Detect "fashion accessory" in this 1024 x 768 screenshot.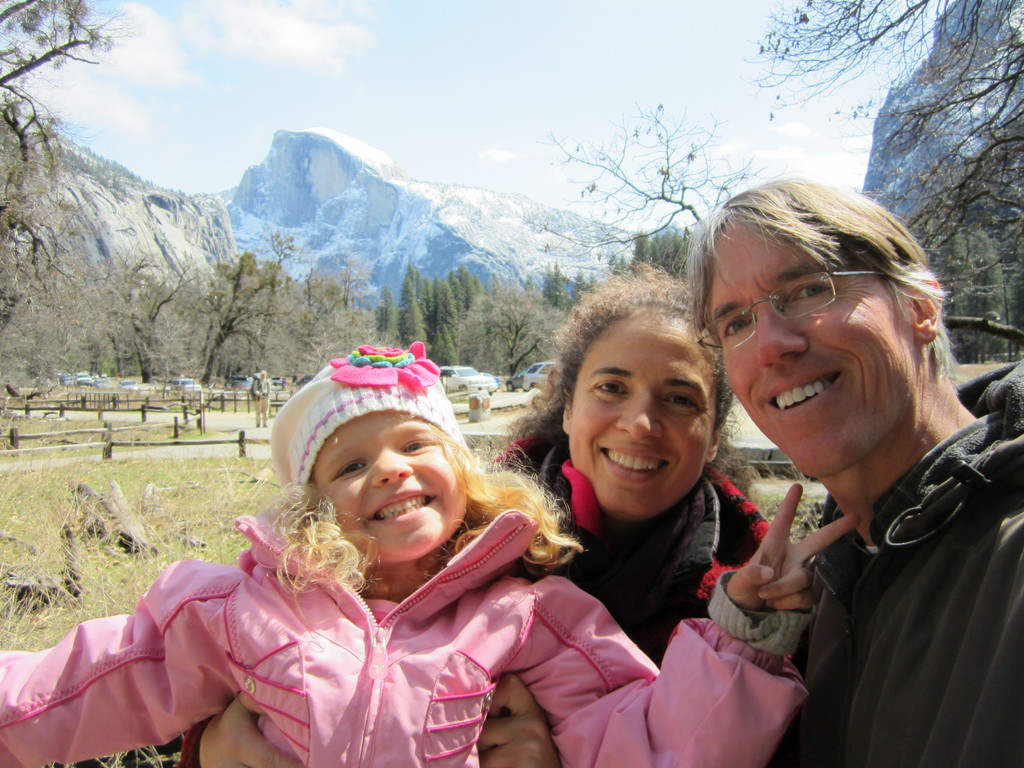
Detection: [267,340,493,487].
